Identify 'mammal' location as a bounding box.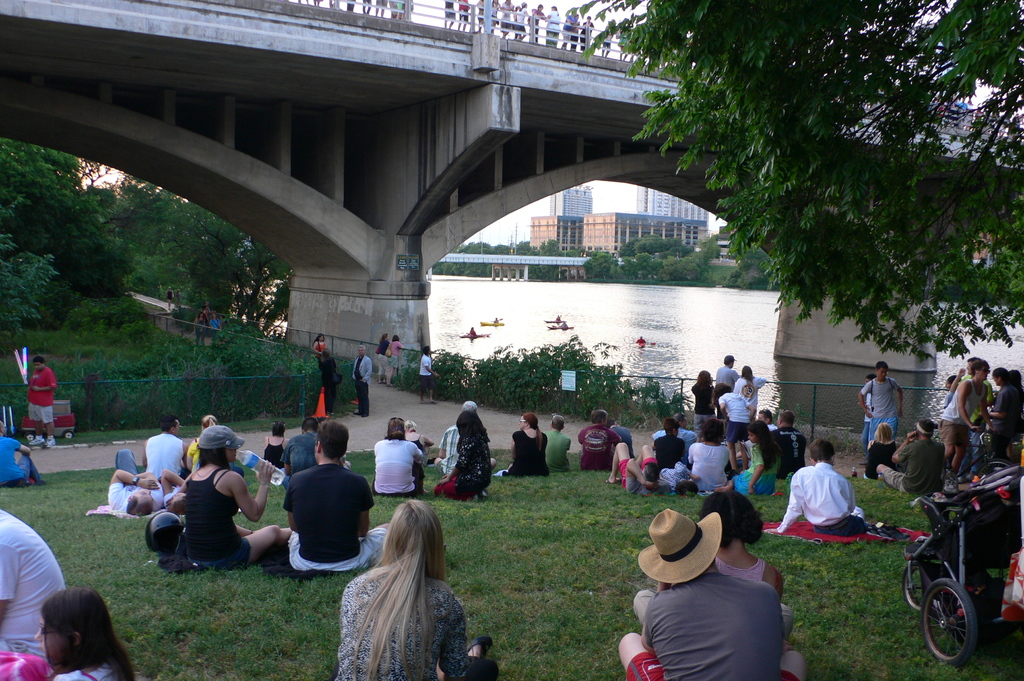
locate(370, 416, 428, 497).
